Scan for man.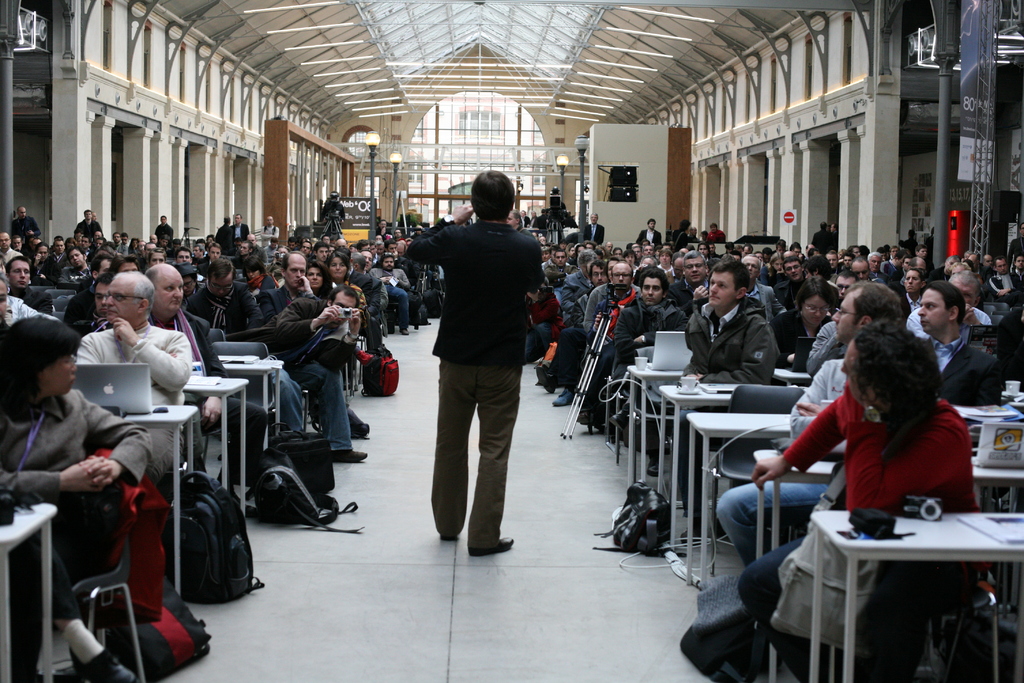
Scan result: x1=576, y1=263, x2=617, y2=325.
